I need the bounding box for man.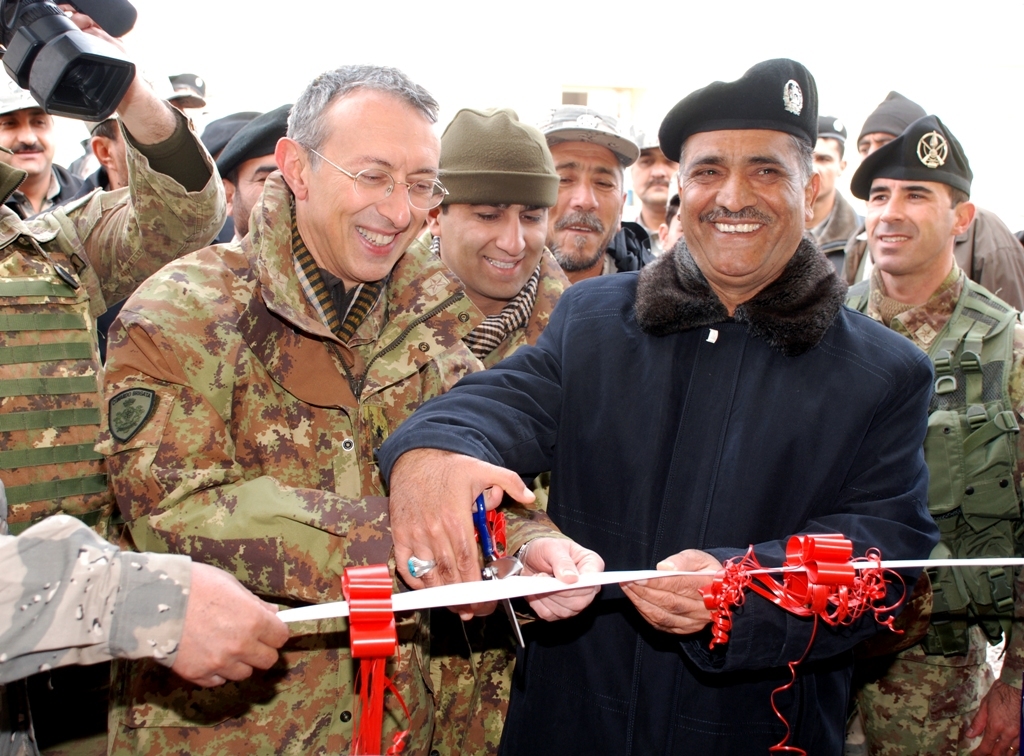
Here it is: select_region(373, 60, 943, 755).
